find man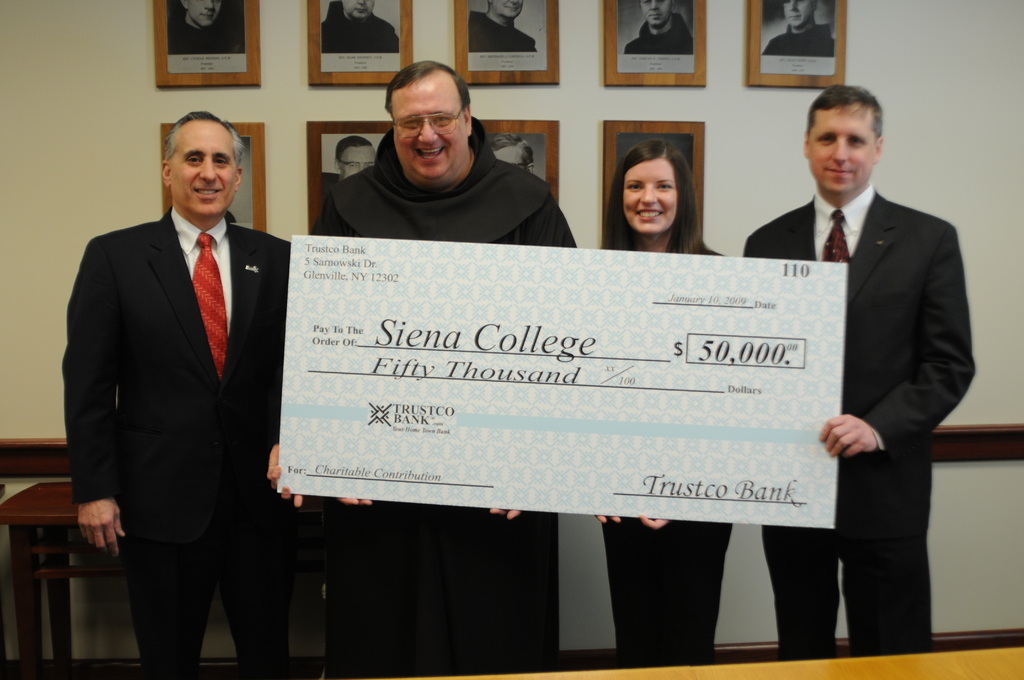
(321,0,399,53)
